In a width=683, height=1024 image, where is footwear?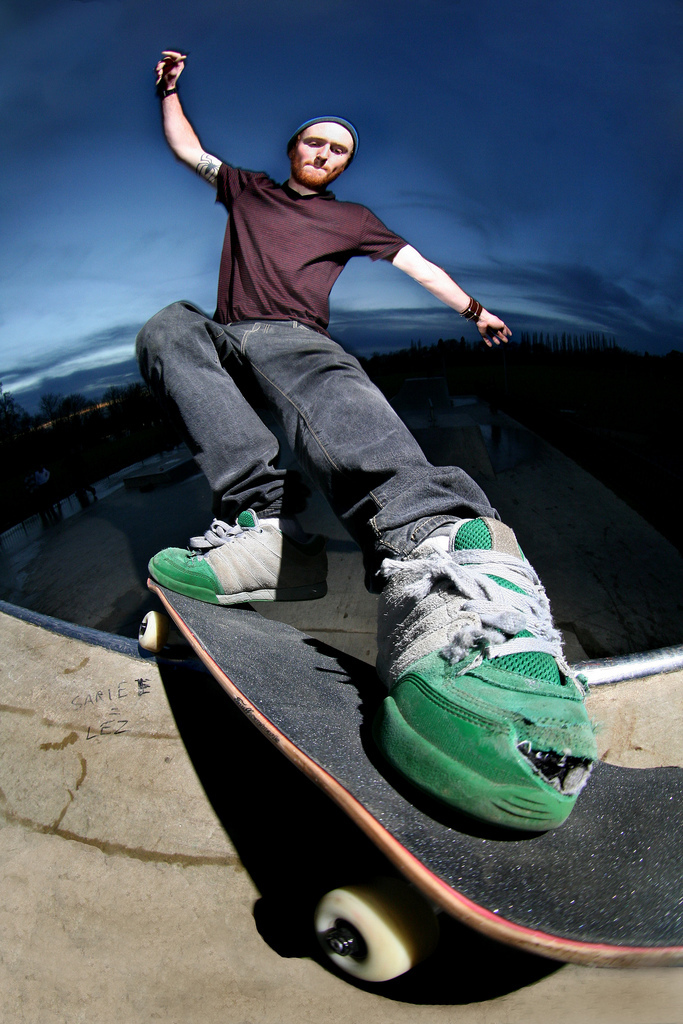
[x1=149, y1=501, x2=335, y2=611].
